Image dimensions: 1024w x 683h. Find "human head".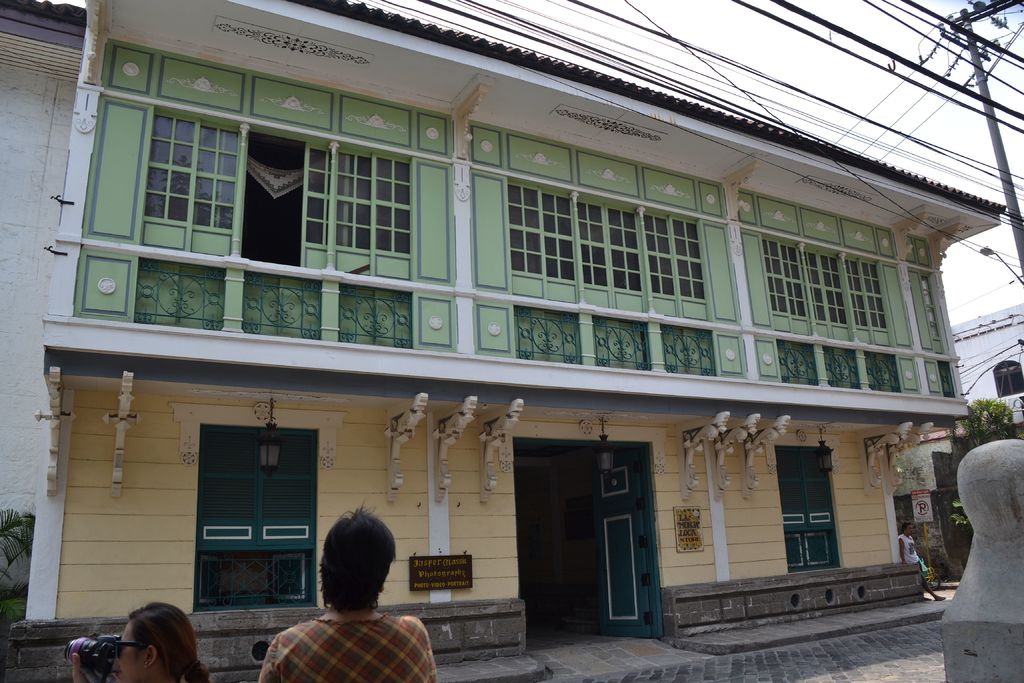
left=298, top=525, right=401, bottom=625.
